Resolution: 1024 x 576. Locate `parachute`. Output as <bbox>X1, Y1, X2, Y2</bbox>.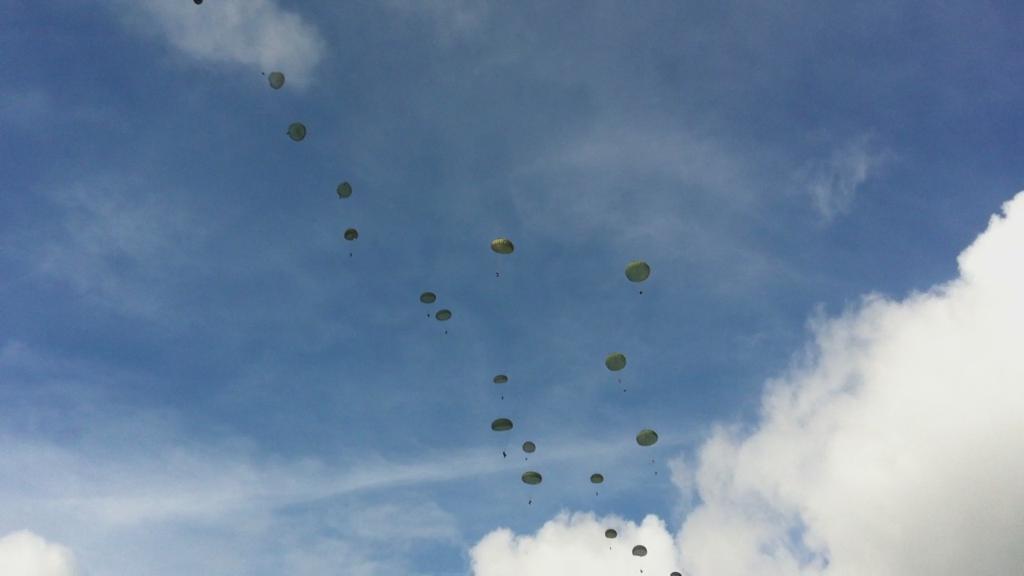
<bbox>605, 525, 618, 549</bbox>.
